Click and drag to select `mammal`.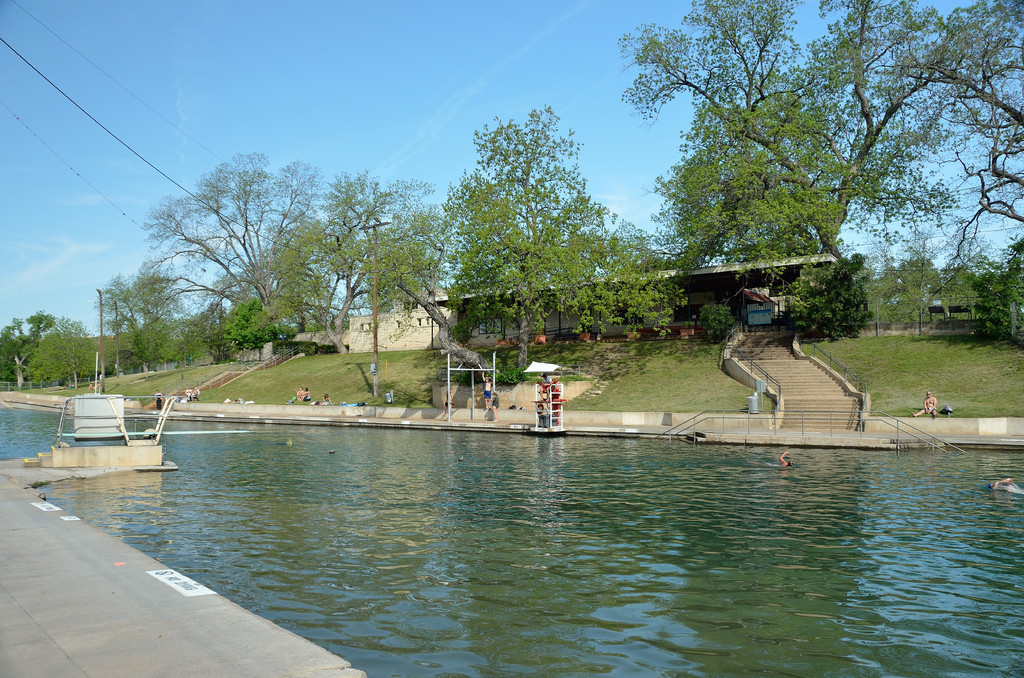
Selection: 88 379 94 389.
